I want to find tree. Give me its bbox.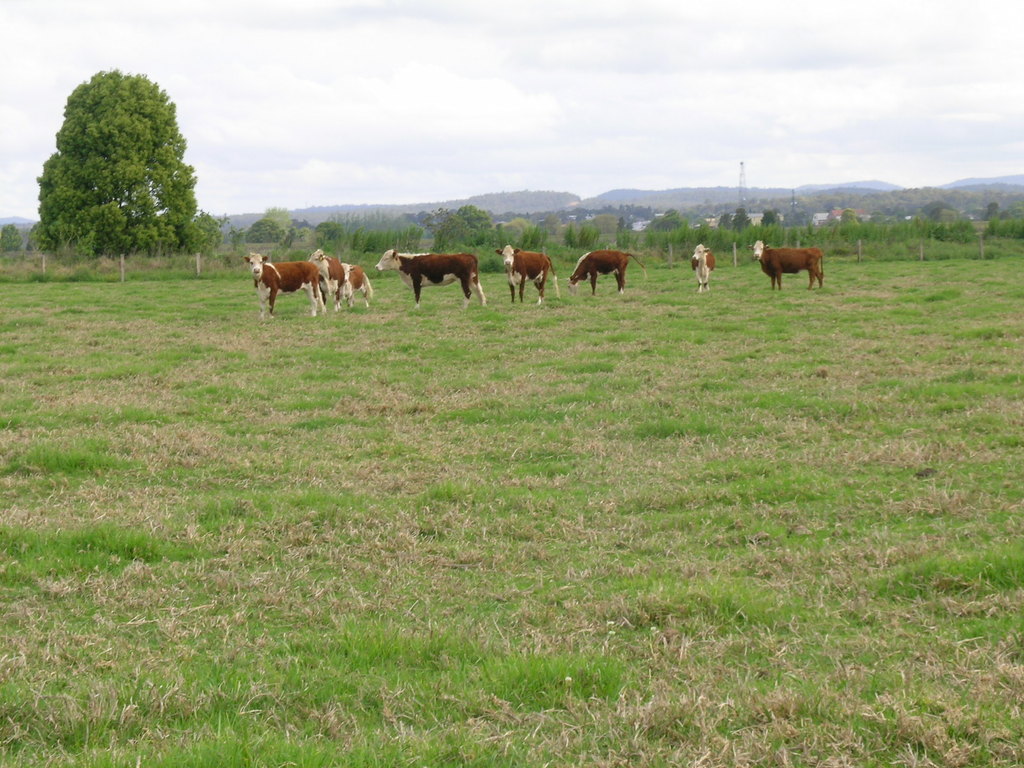
<region>759, 208, 779, 227</region>.
